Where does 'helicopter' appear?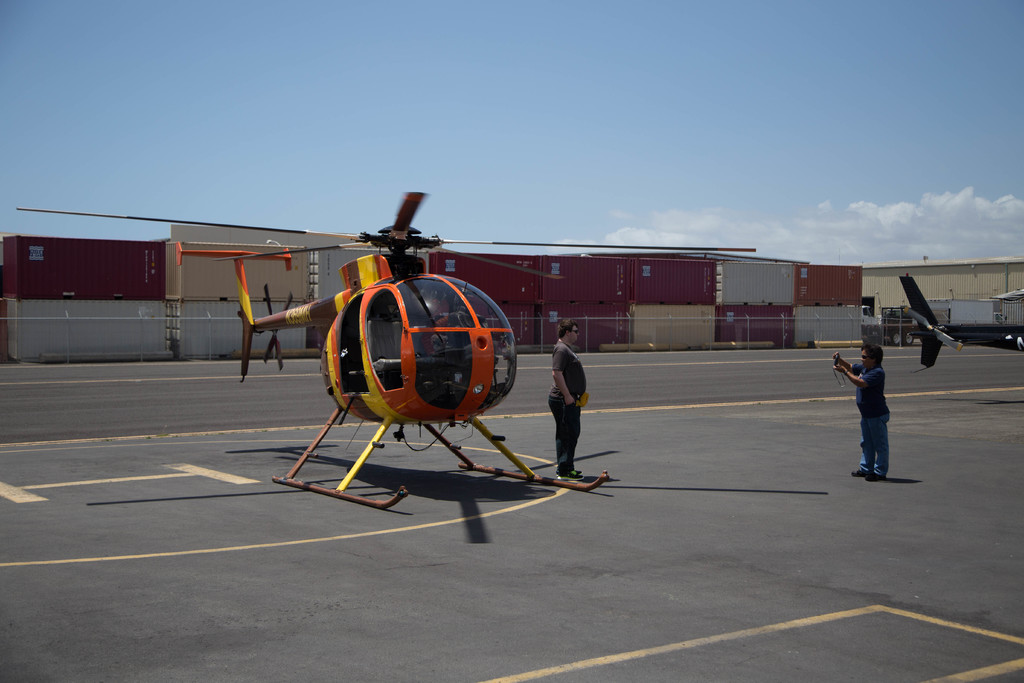
Appears at 17, 190, 758, 510.
